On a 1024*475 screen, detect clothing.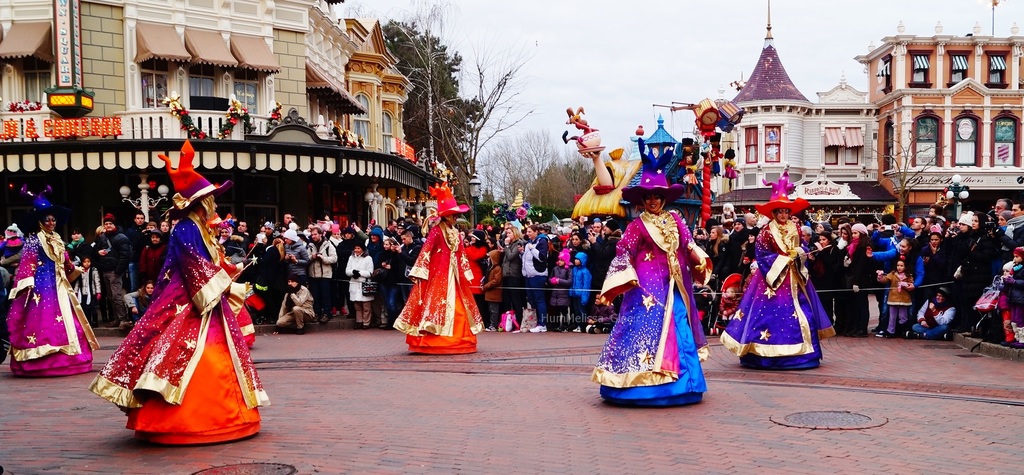
(12,229,95,373).
